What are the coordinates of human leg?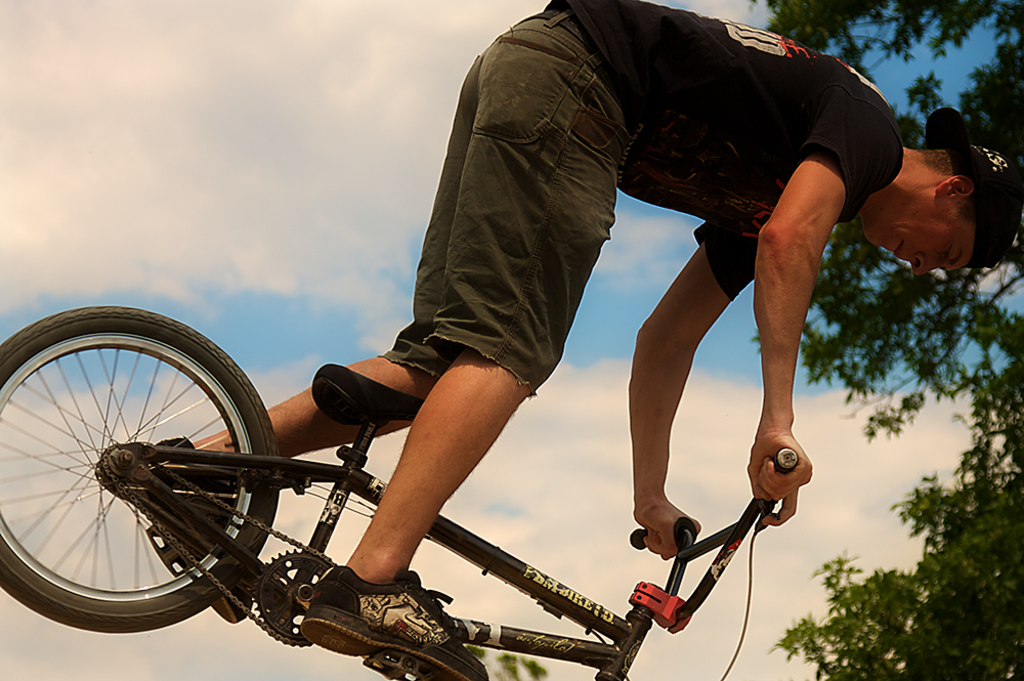
<bbox>313, 46, 641, 680</bbox>.
